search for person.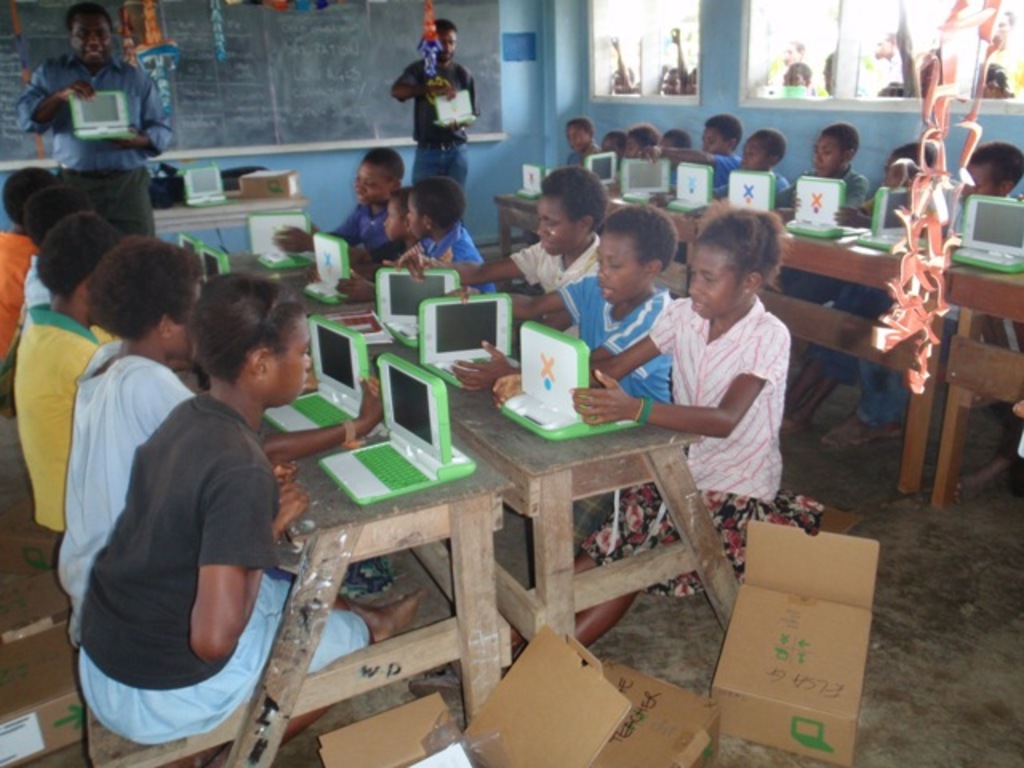
Found at [336,170,493,293].
